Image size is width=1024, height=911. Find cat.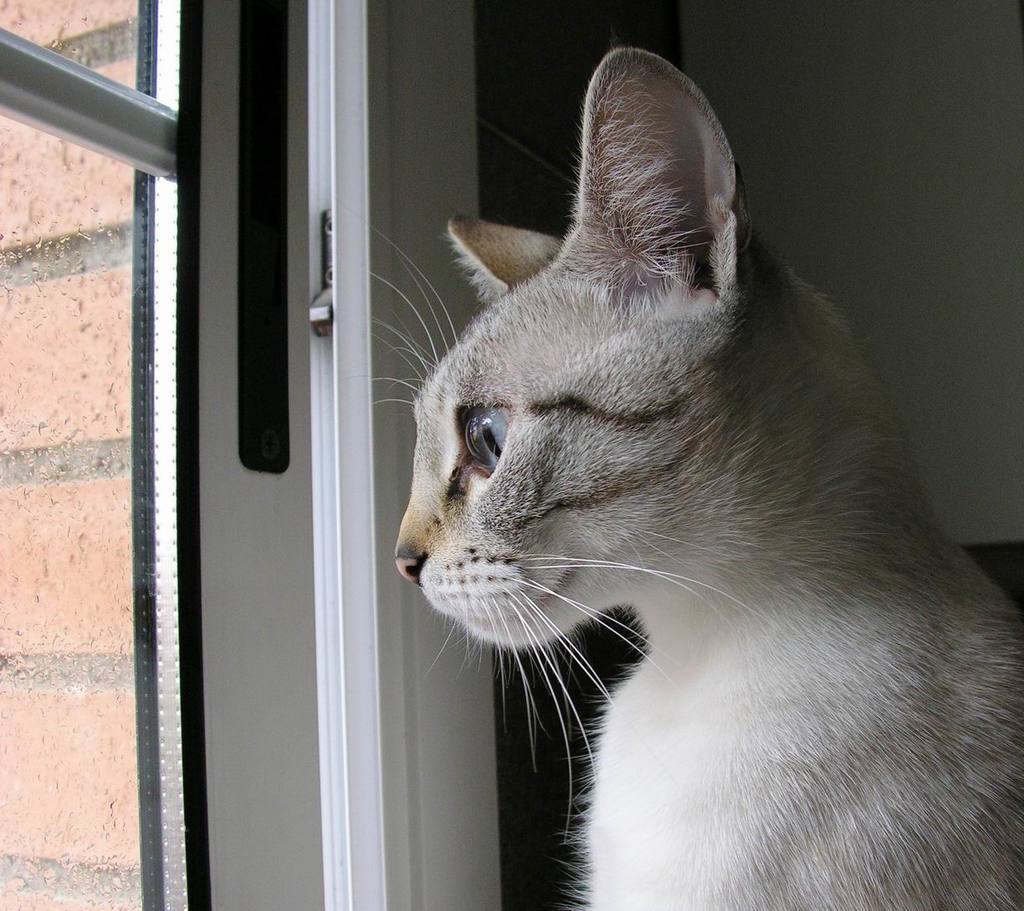
crop(351, 48, 1023, 910).
